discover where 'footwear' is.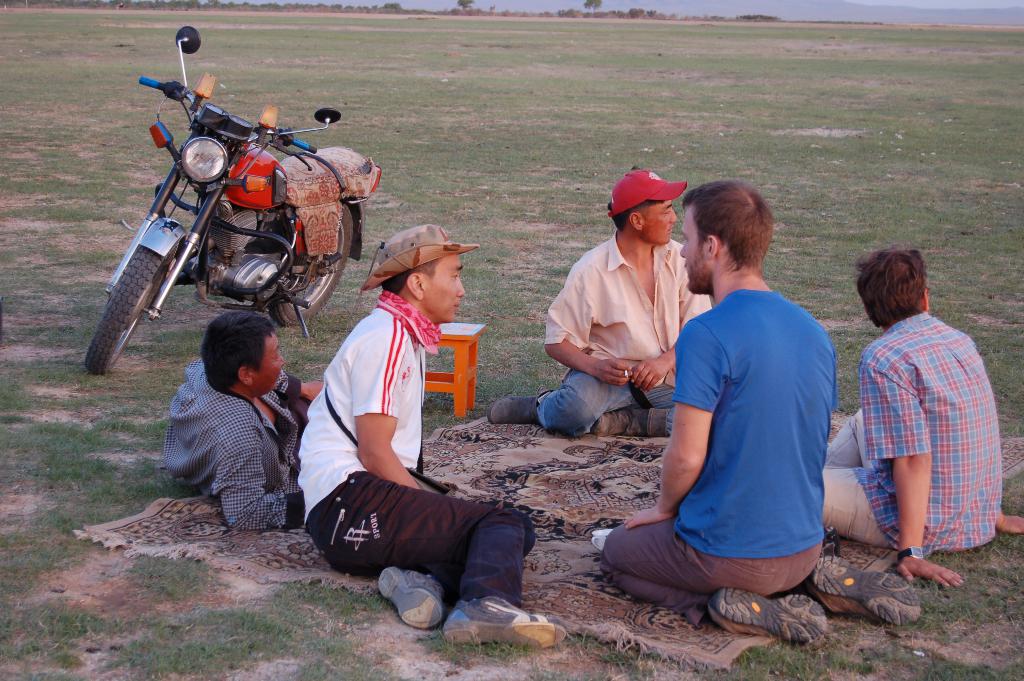
Discovered at (444, 592, 552, 651).
